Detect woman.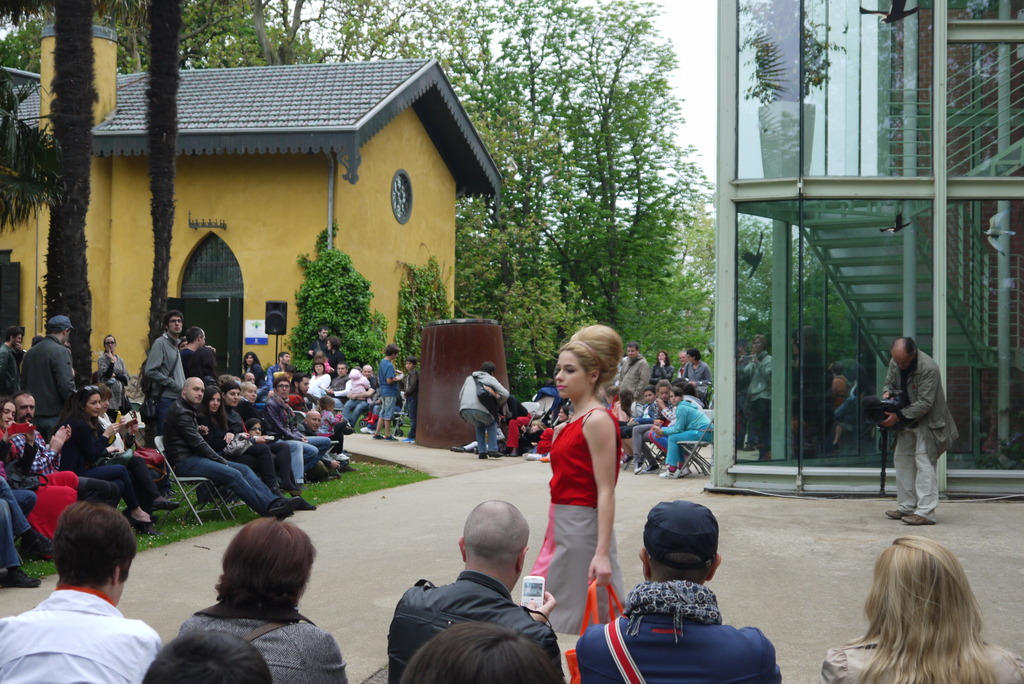
Detected at [x1=641, y1=376, x2=675, y2=470].
